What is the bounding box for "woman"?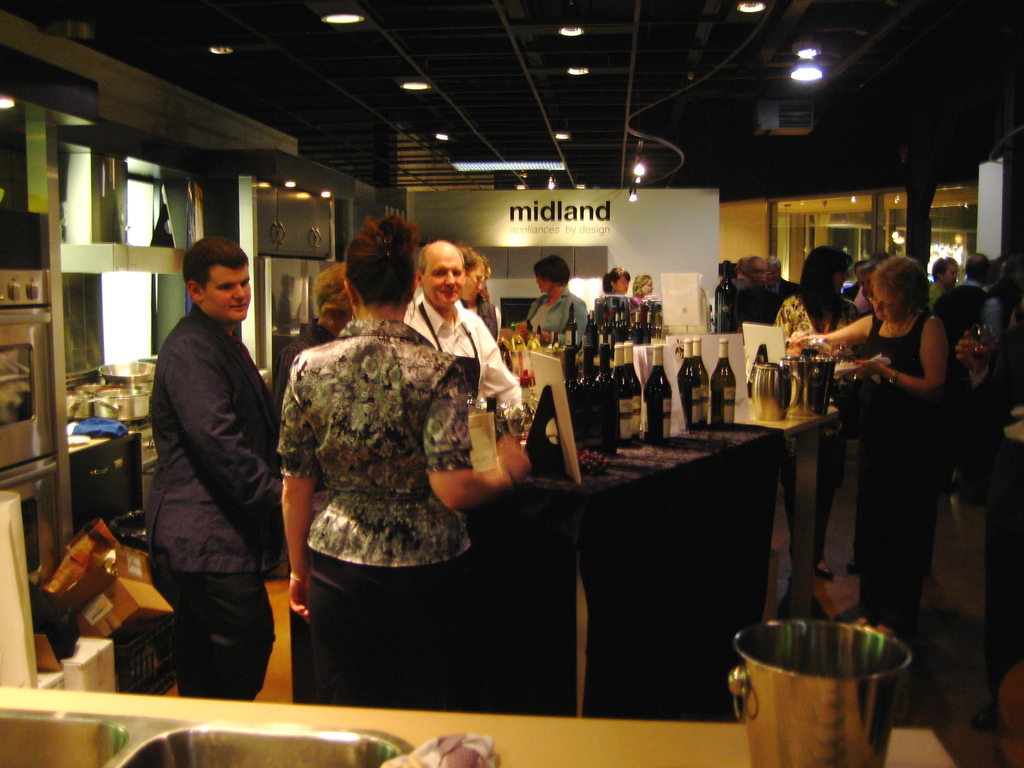
x1=796 y1=254 x2=947 y2=639.
